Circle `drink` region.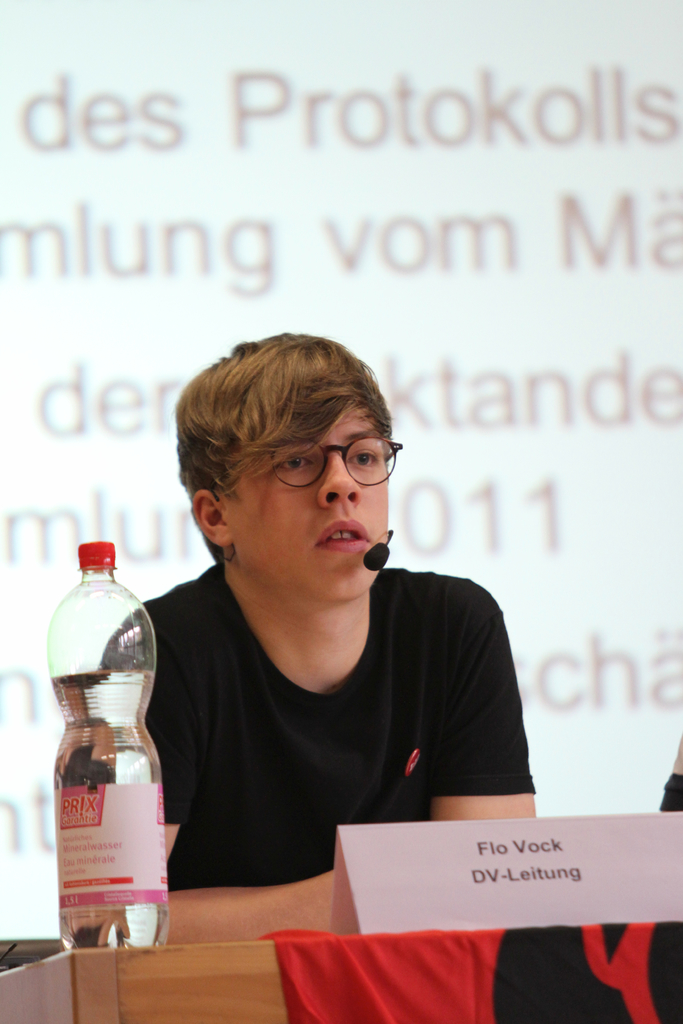
Region: box=[51, 673, 172, 951].
